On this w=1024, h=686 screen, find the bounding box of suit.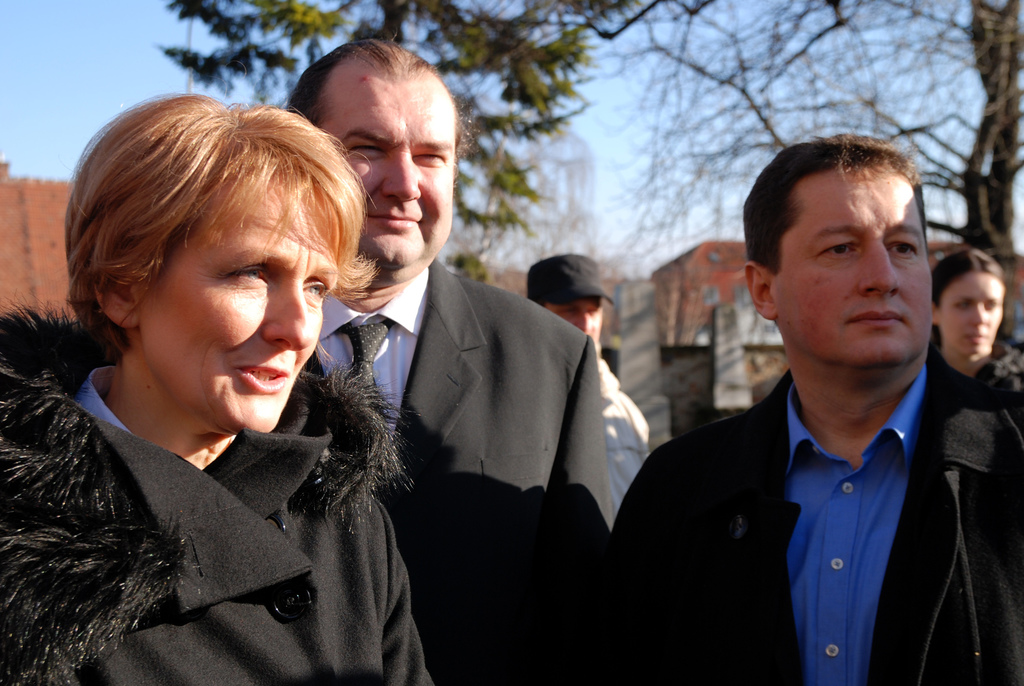
Bounding box: pyautogui.locateOnScreen(622, 261, 1014, 673).
